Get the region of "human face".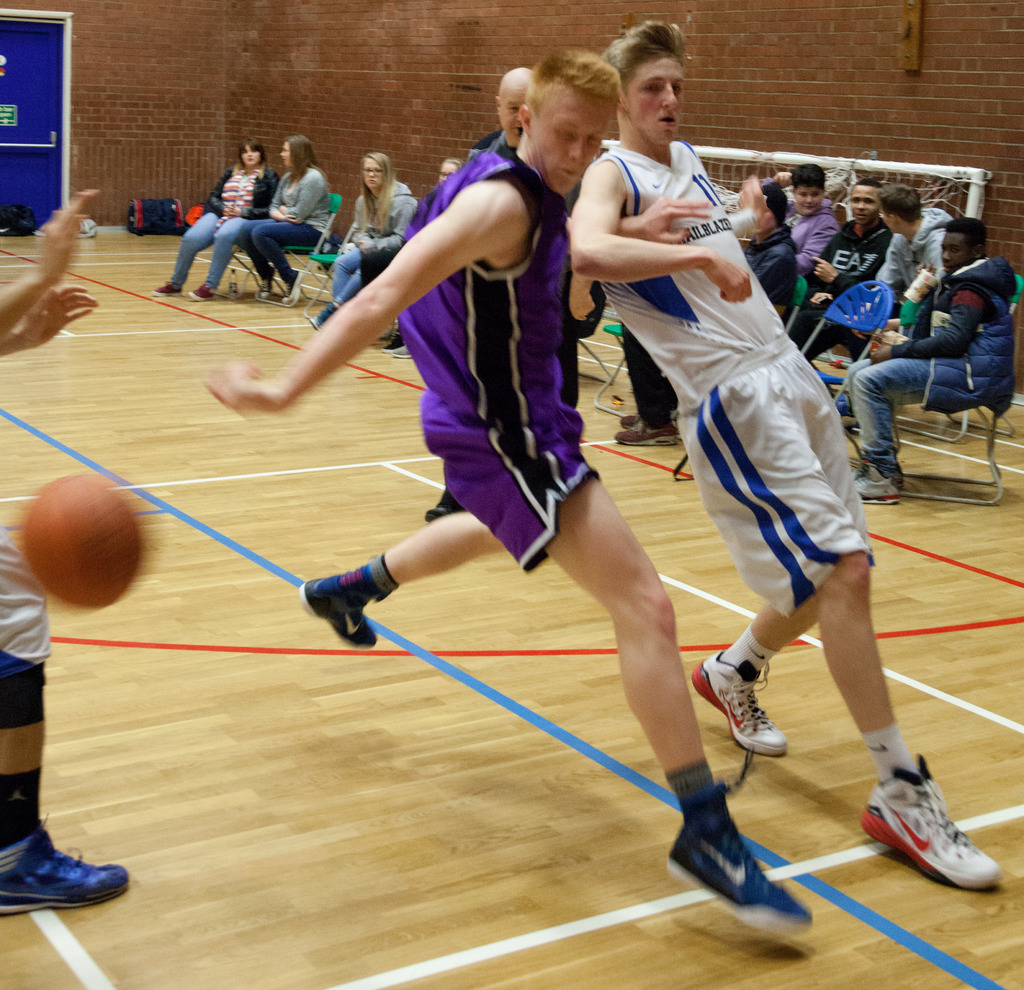
locate(279, 140, 291, 167).
